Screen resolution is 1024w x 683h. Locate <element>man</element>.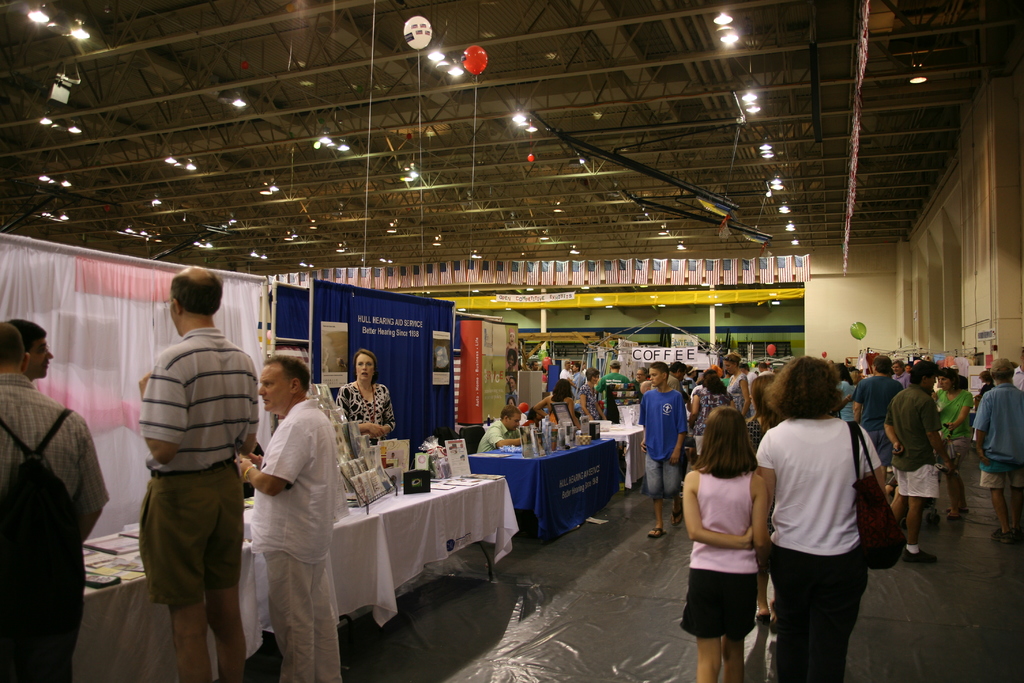
crop(0, 320, 108, 682).
